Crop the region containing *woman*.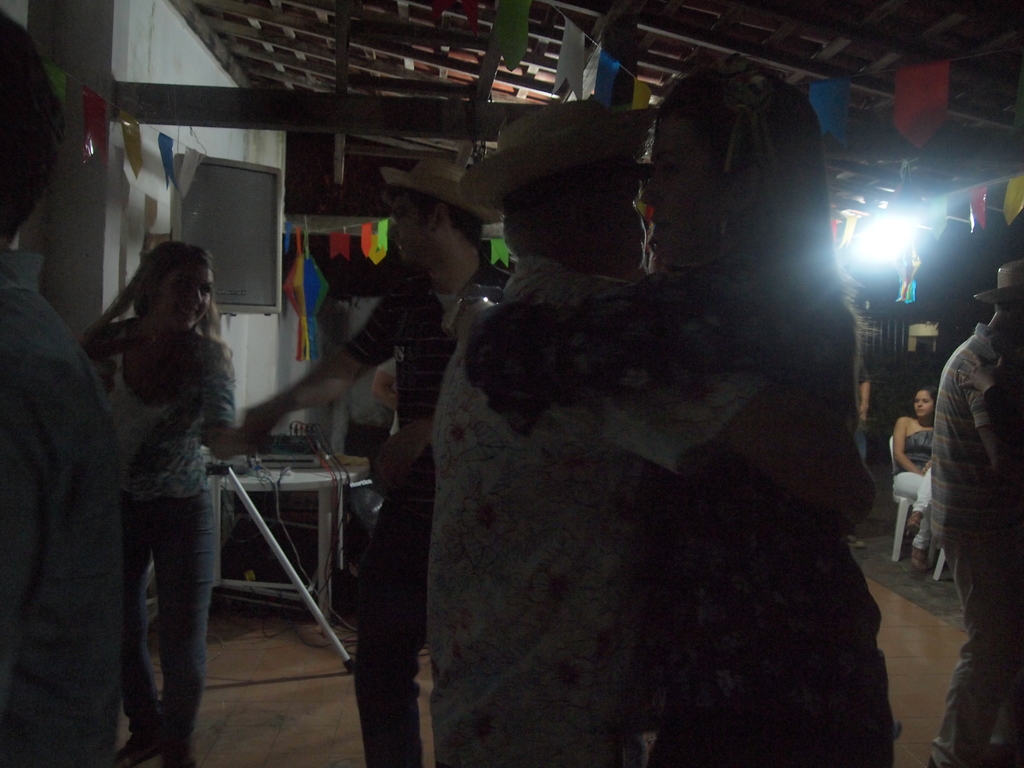
Crop region: x1=892 y1=387 x2=936 y2=570.
